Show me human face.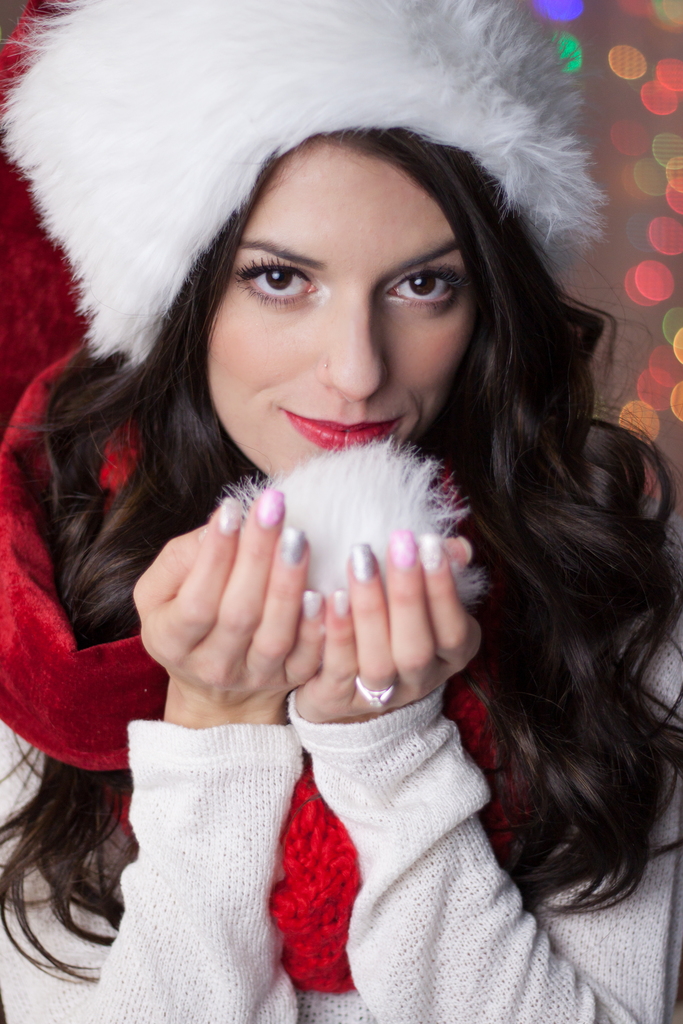
human face is here: l=204, t=135, r=481, b=481.
